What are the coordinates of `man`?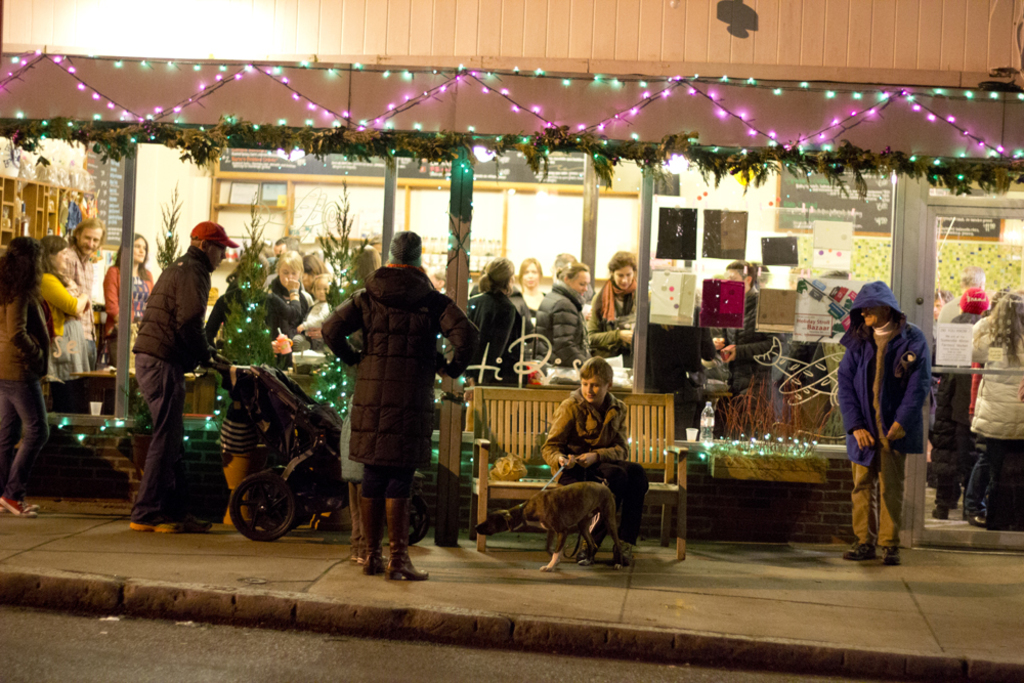
rect(936, 264, 1000, 347).
